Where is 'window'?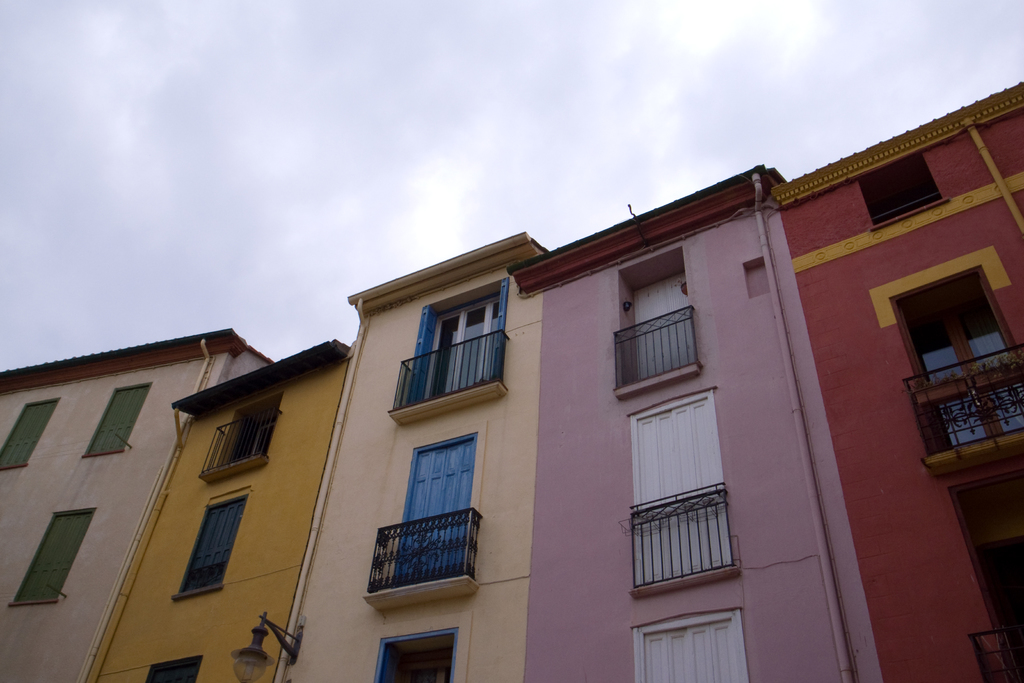
0, 395, 64, 468.
